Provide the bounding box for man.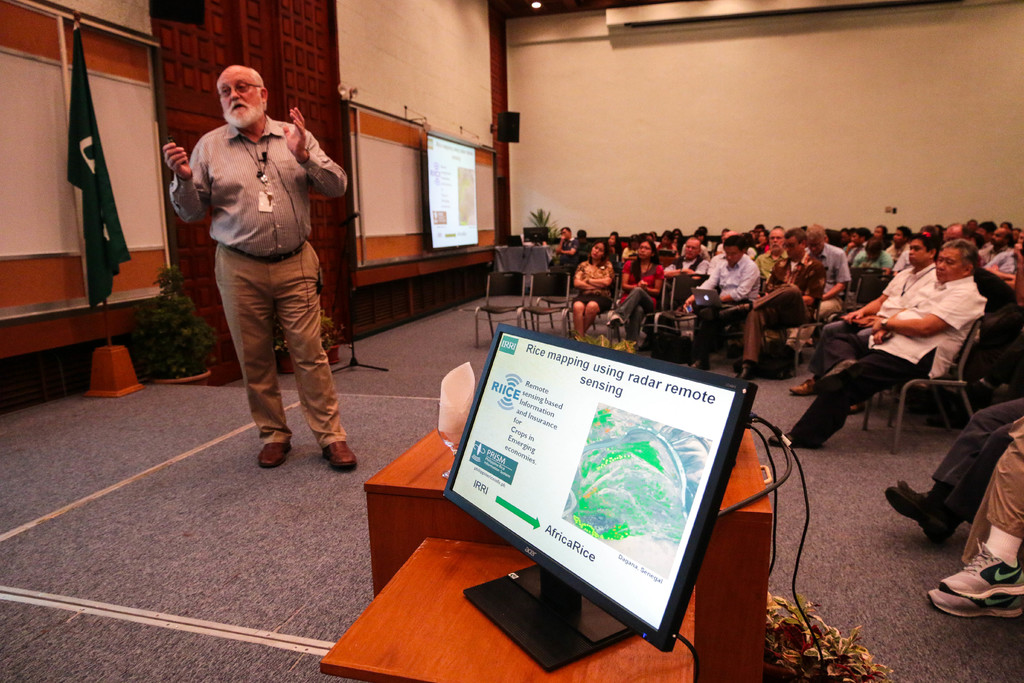
(x1=772, y1=237, x2=995, y2=451).
